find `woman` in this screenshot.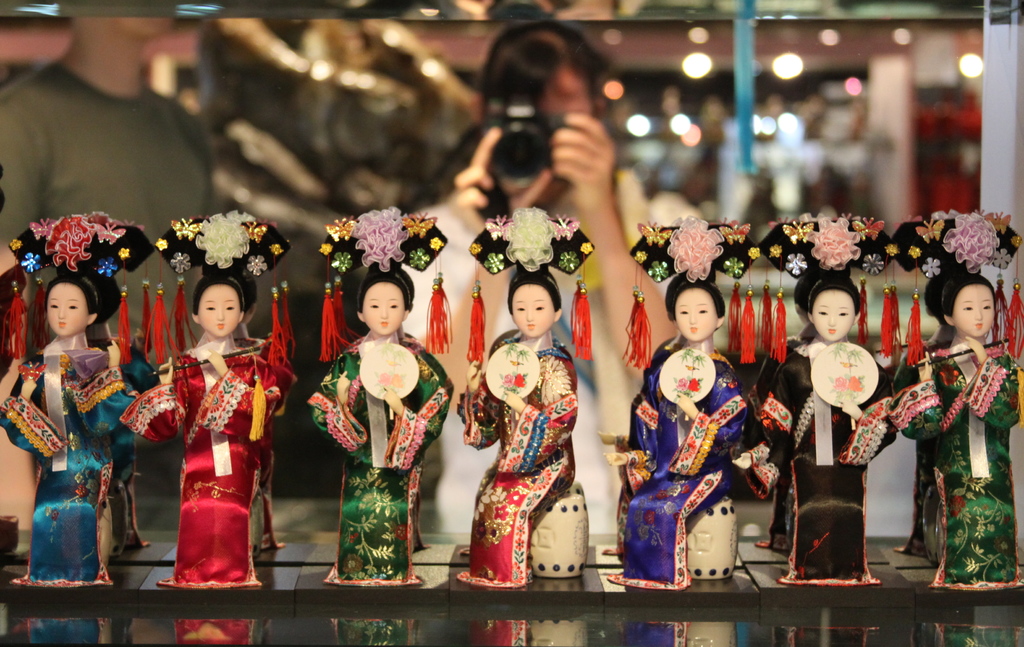
The bounding box for `woman` is region(449, 209, 594, 596).
